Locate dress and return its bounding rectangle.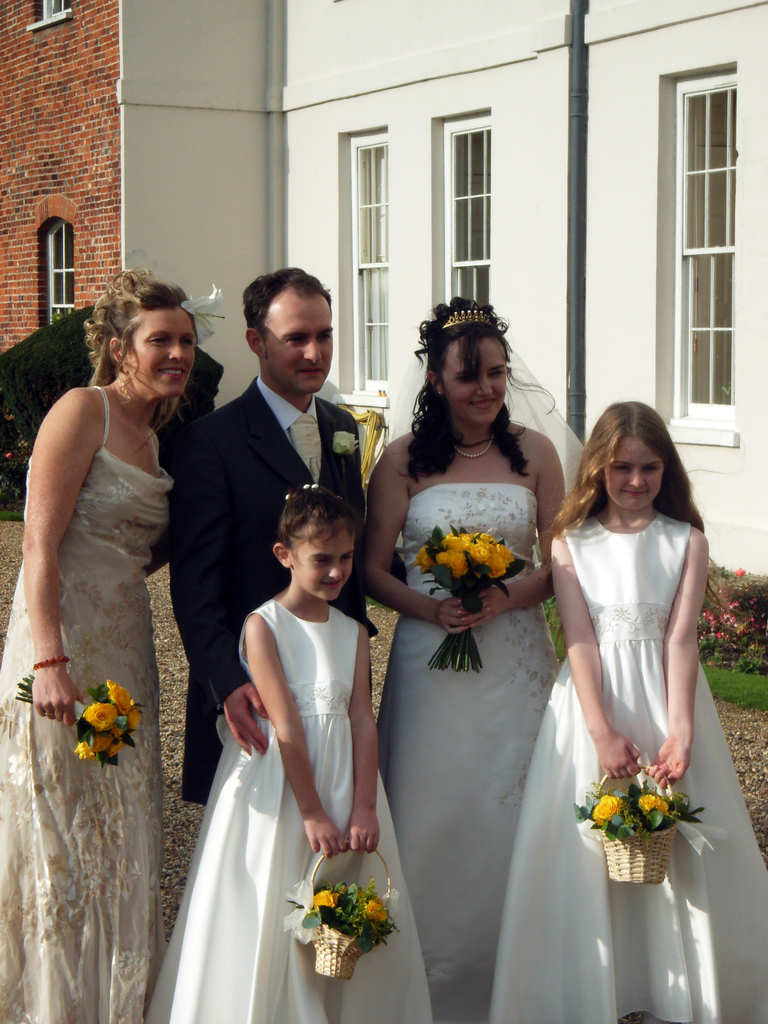
rect(473, 508, 767, 1023).
